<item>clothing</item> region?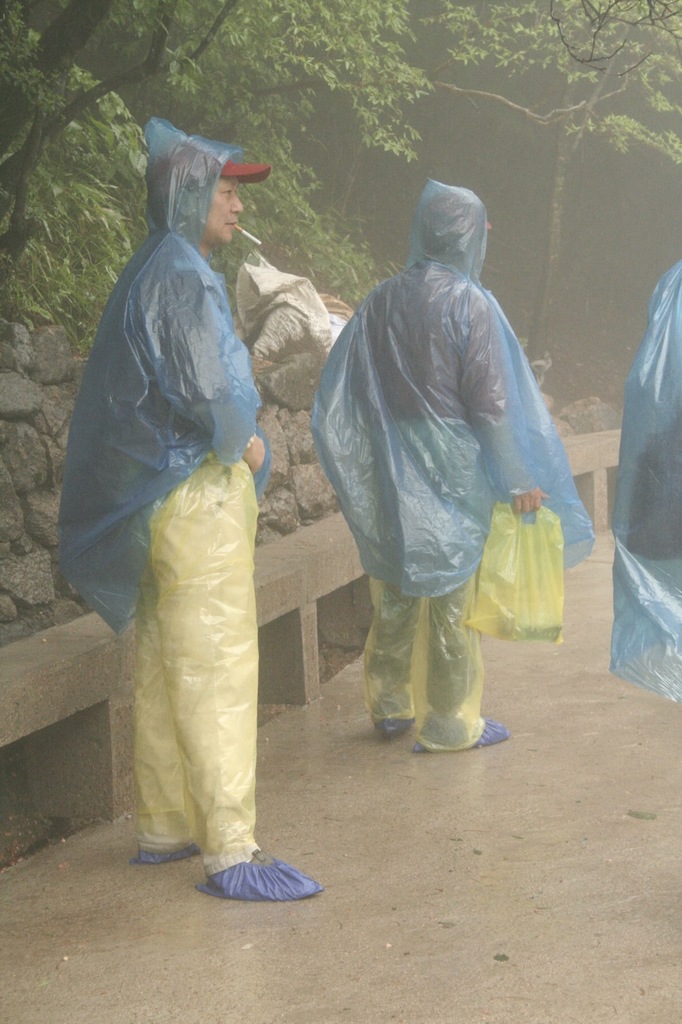
locate(349, 260, 497, 753)
